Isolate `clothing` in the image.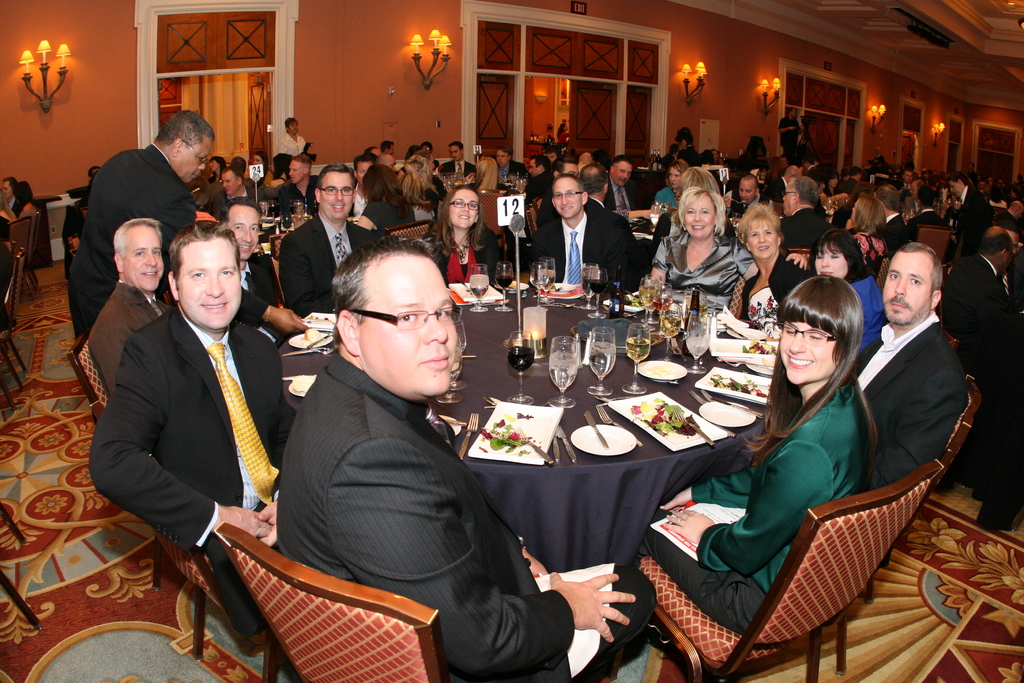
Isolated region: locate(99, 299, 300, 645).
